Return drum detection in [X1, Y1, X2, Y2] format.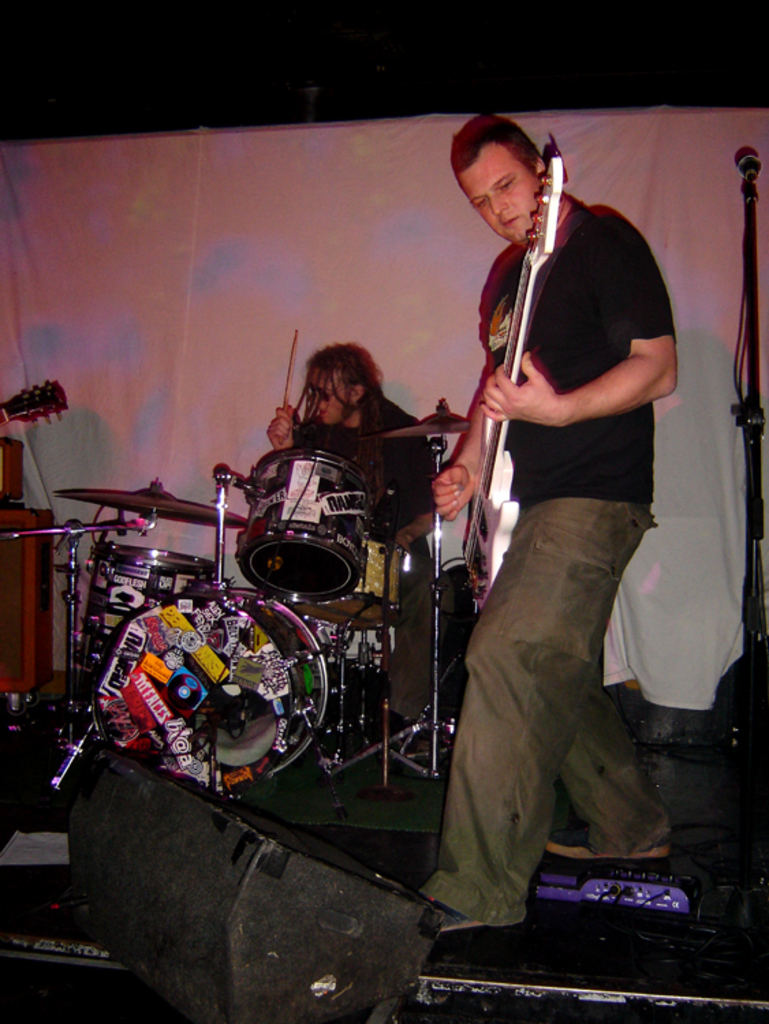
[79, 542, 216, 673].
